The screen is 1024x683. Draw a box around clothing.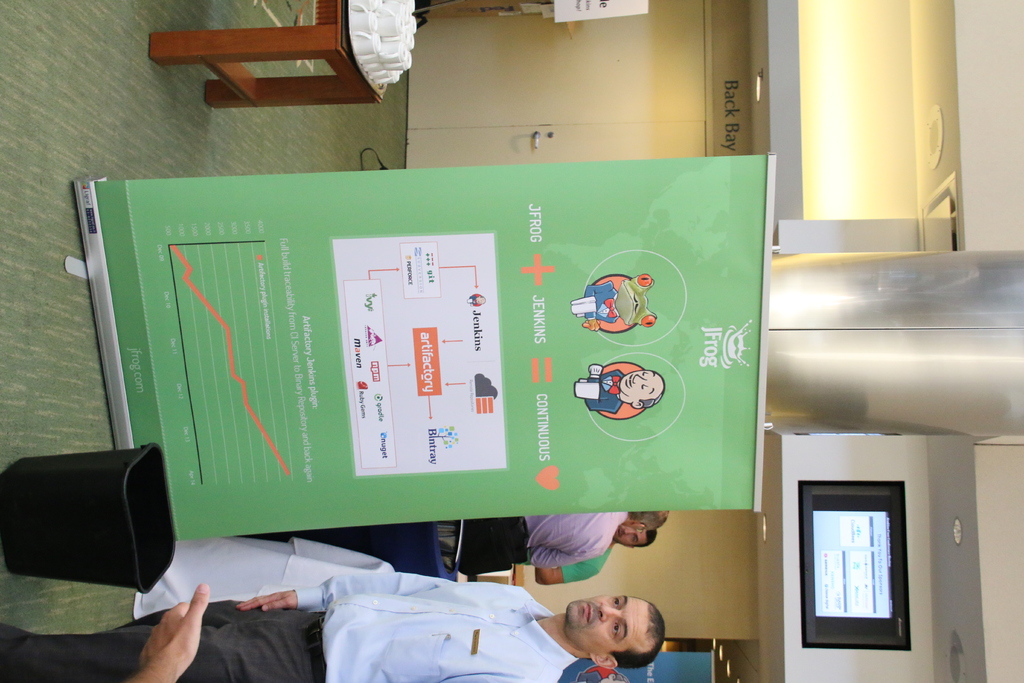
455:512:639:582.
